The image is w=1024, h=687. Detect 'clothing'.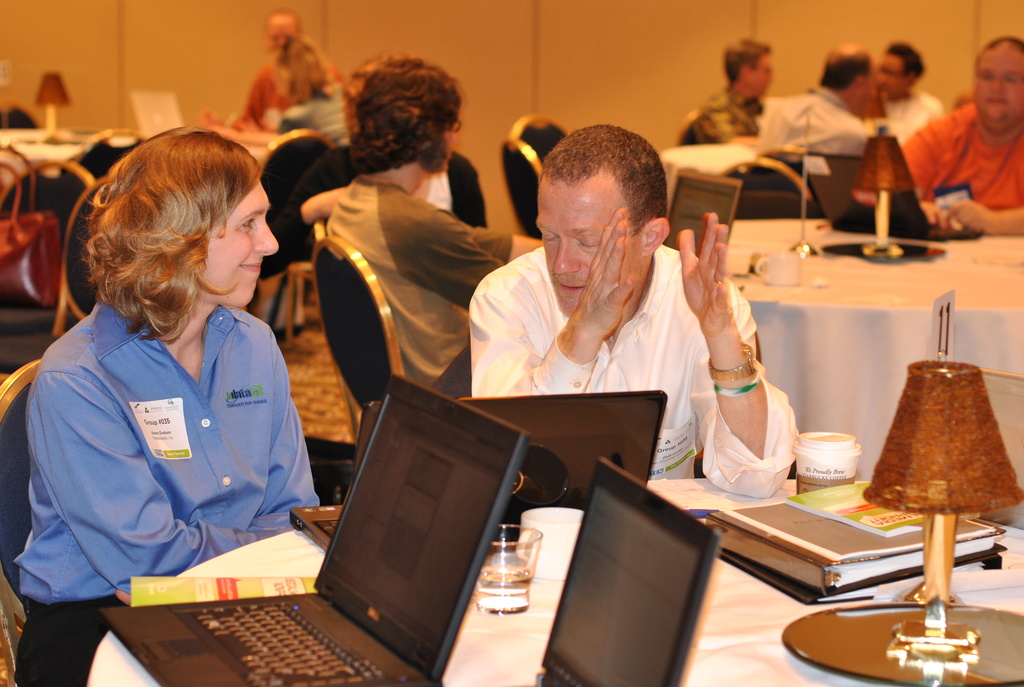
Detection: BBox(475, 236, 804, 501).
